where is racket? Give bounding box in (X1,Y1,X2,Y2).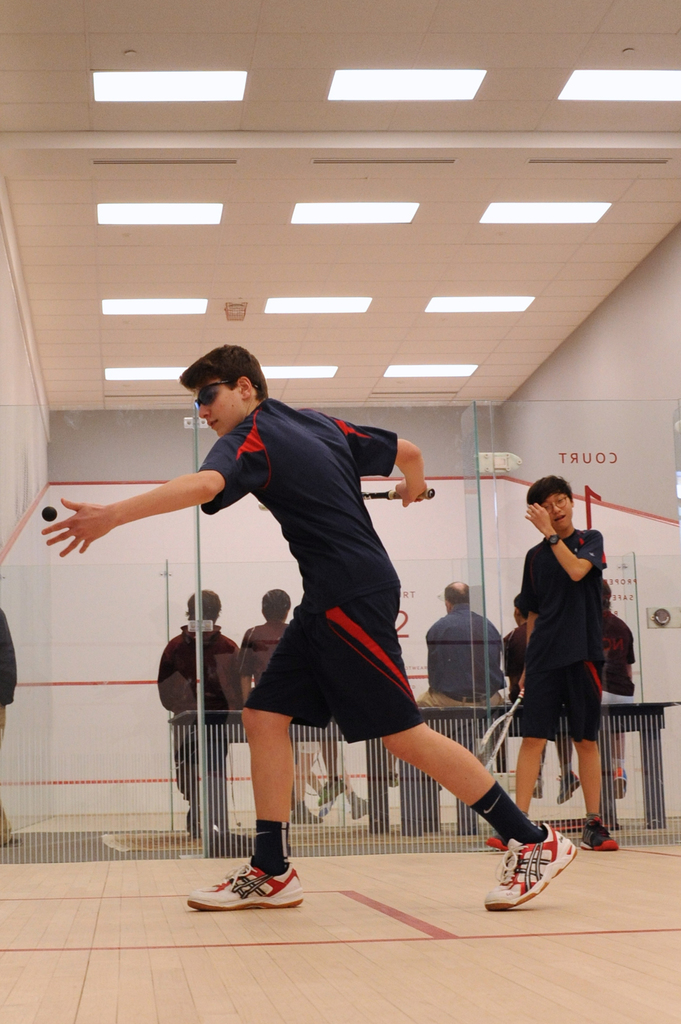
(479,687,524,766).
